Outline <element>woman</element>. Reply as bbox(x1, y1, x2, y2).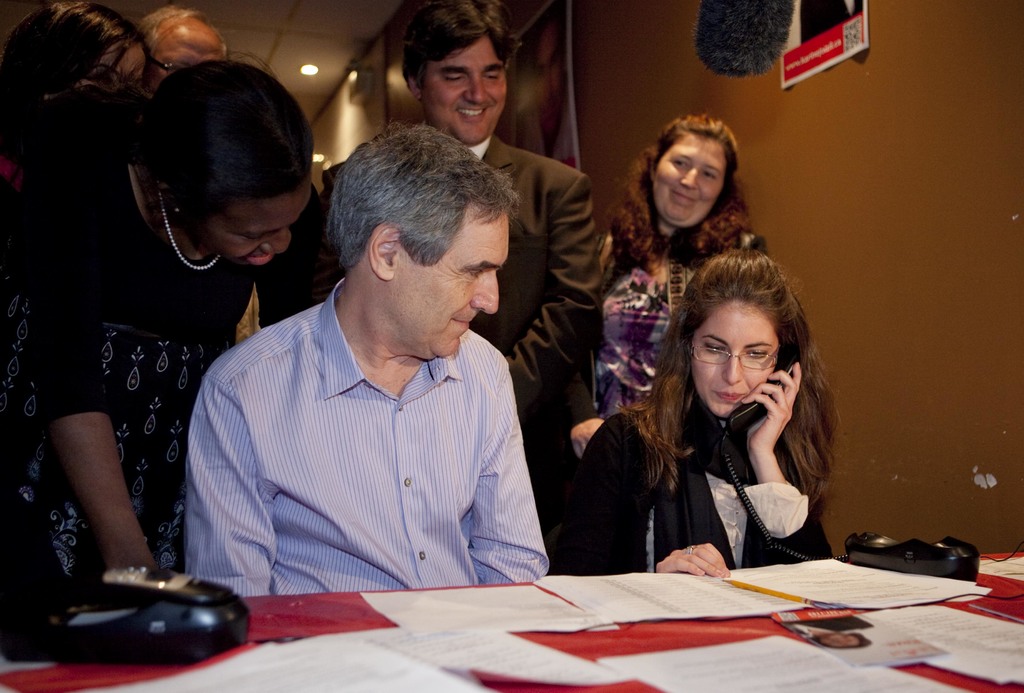
bbox(578, 248, 853, 592).
